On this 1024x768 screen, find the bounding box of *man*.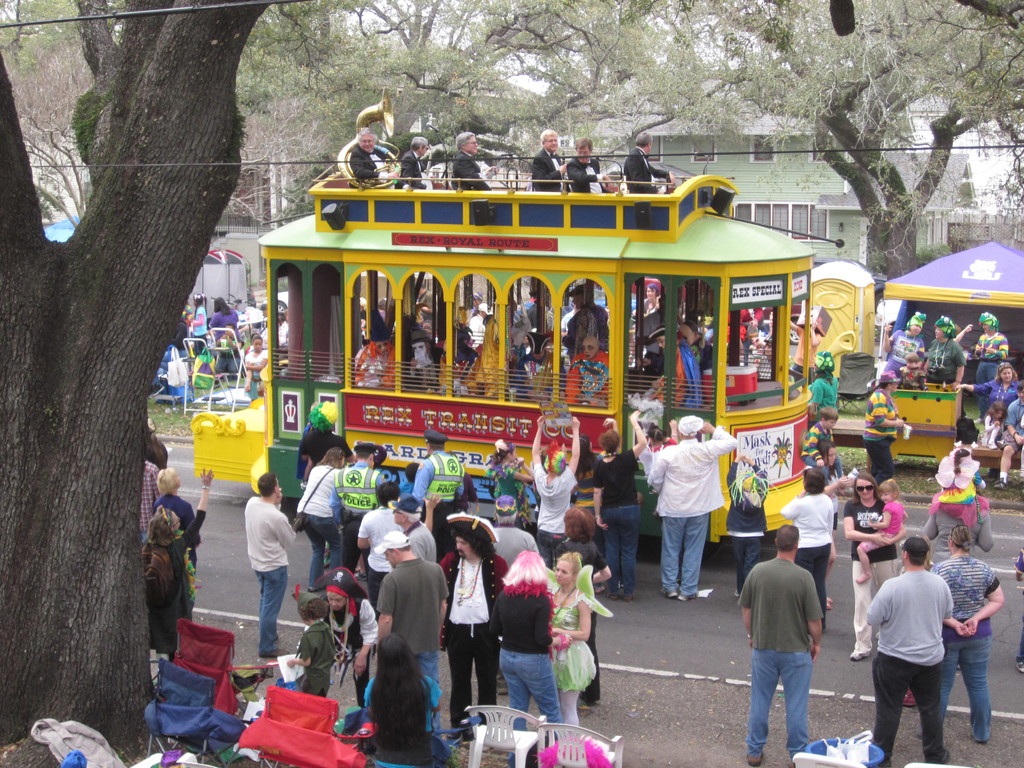
Bounding box: select_region(920, 310, 968, 417).
